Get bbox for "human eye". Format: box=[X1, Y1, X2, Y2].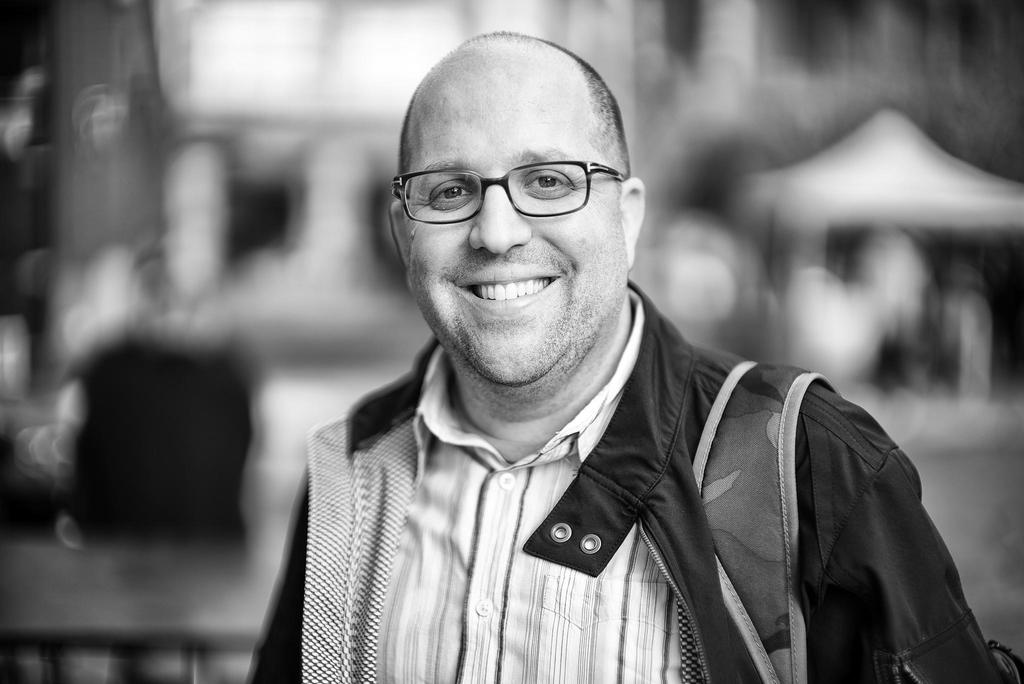
box=[520, 170, 572, 200].
